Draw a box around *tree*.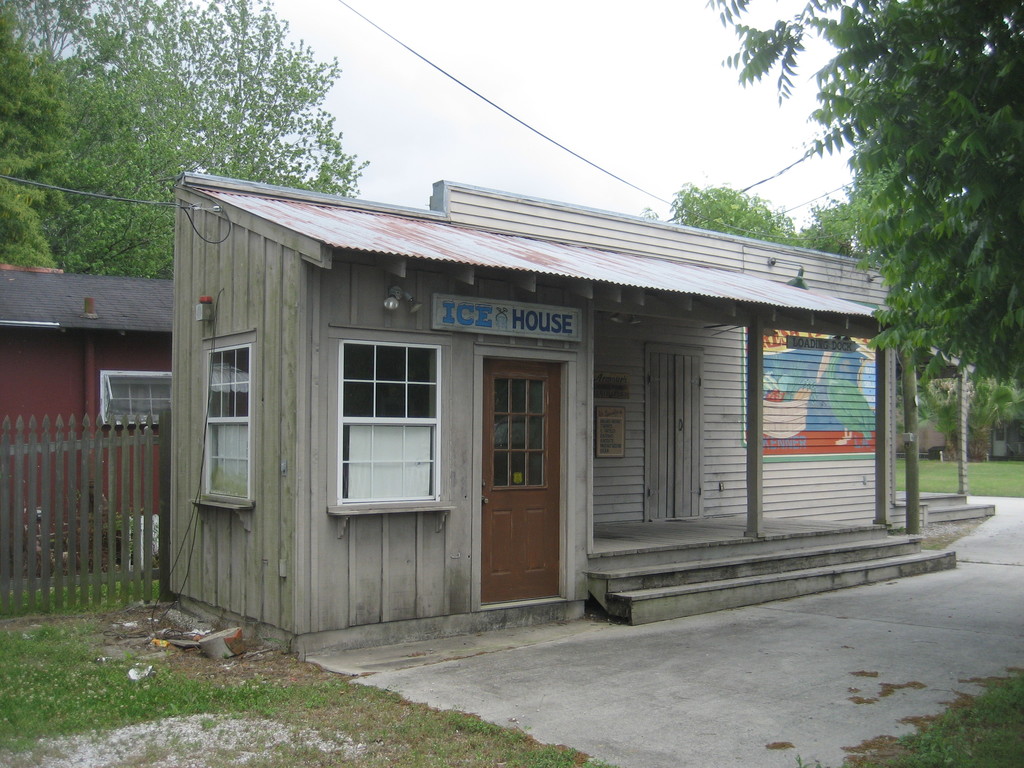
<region>646, 177, 821, 252</region>.
